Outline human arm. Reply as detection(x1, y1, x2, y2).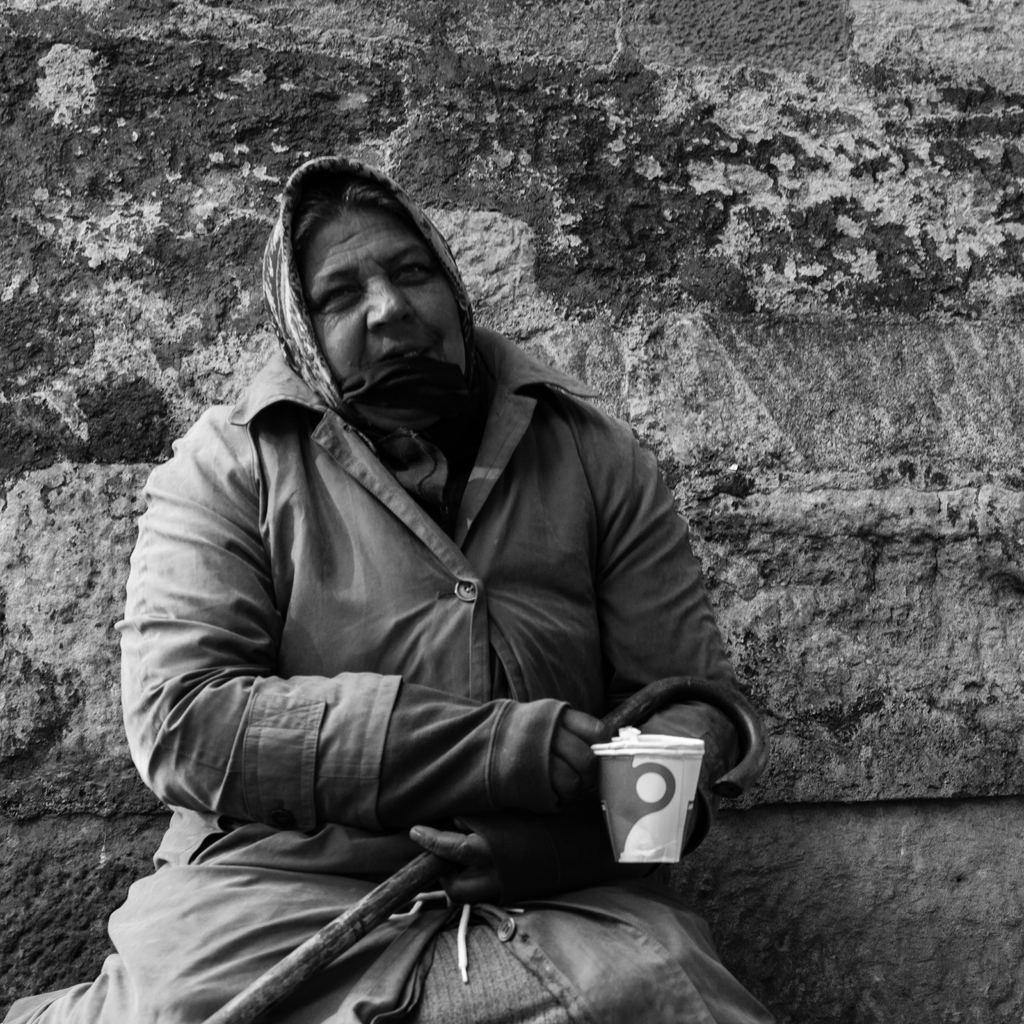
detection(417, 430, 762, 906).
